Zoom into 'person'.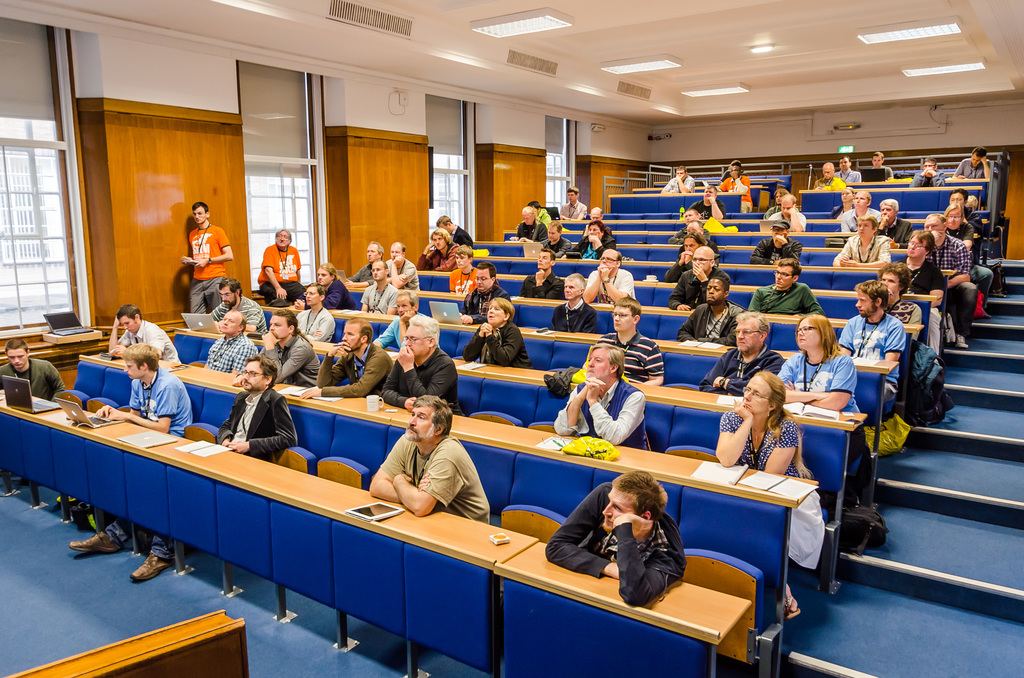
Zoom target: {"x1": 945, "y1": 185, "x2": 1001, "y2": 269}.
